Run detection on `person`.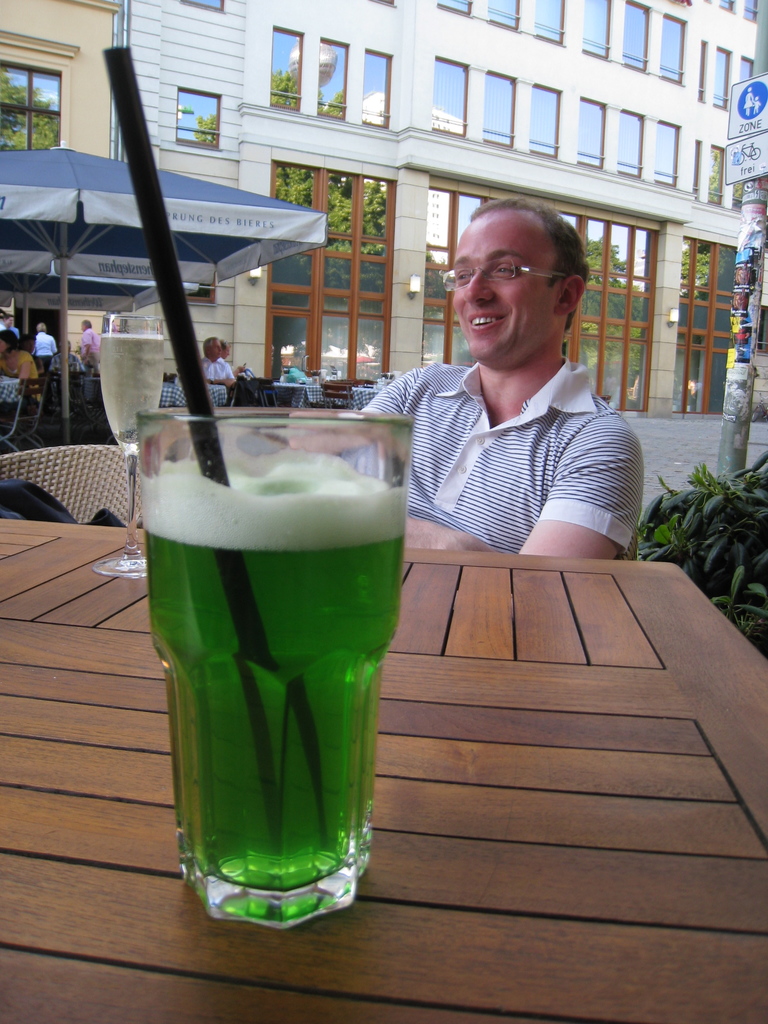
Result: left=33, top=319, right=56, bottom=369.
